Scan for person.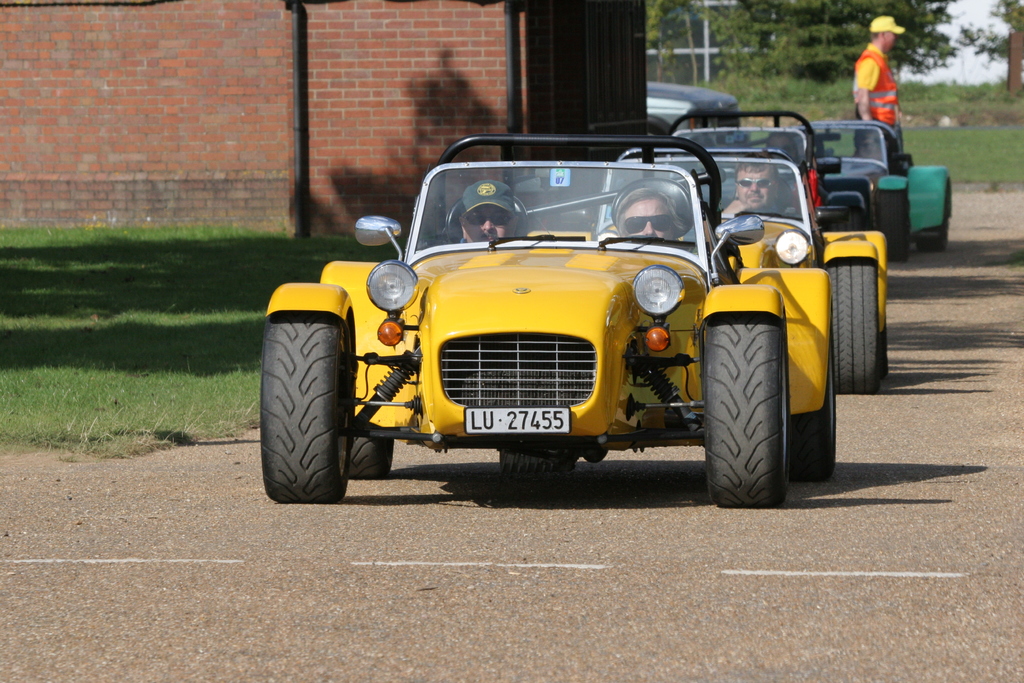
Scan result: pyautogui.locateOnScreen(458, 179, 514, 243).
